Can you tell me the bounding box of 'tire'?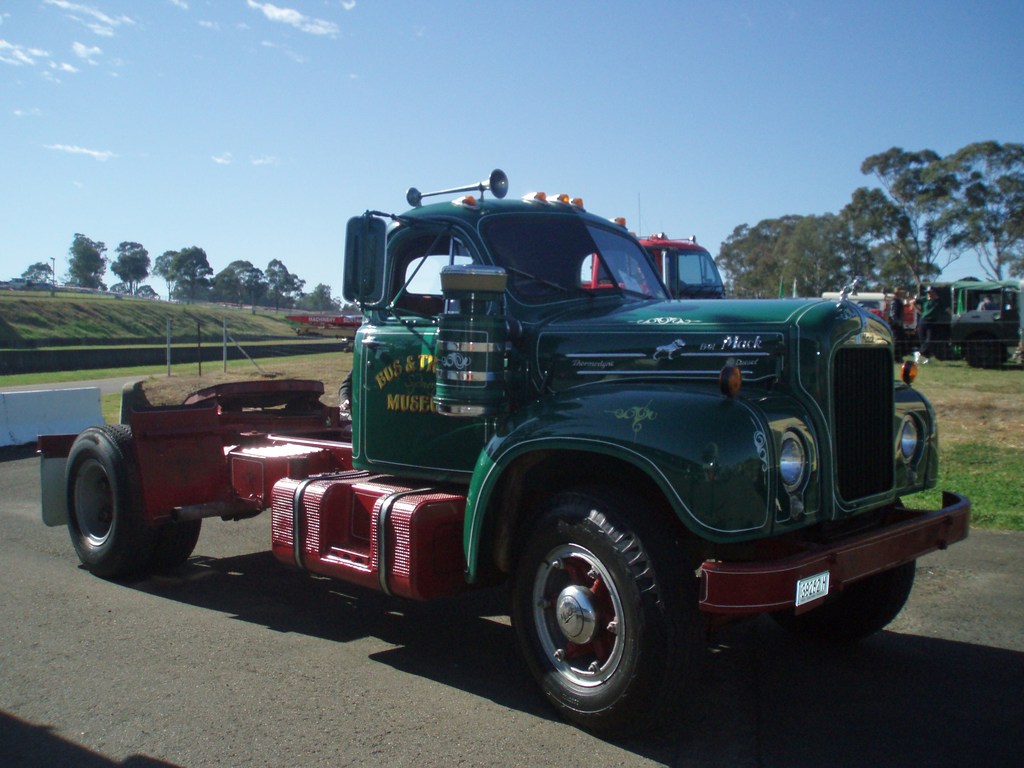
box=[833, 560, 916, 631].
